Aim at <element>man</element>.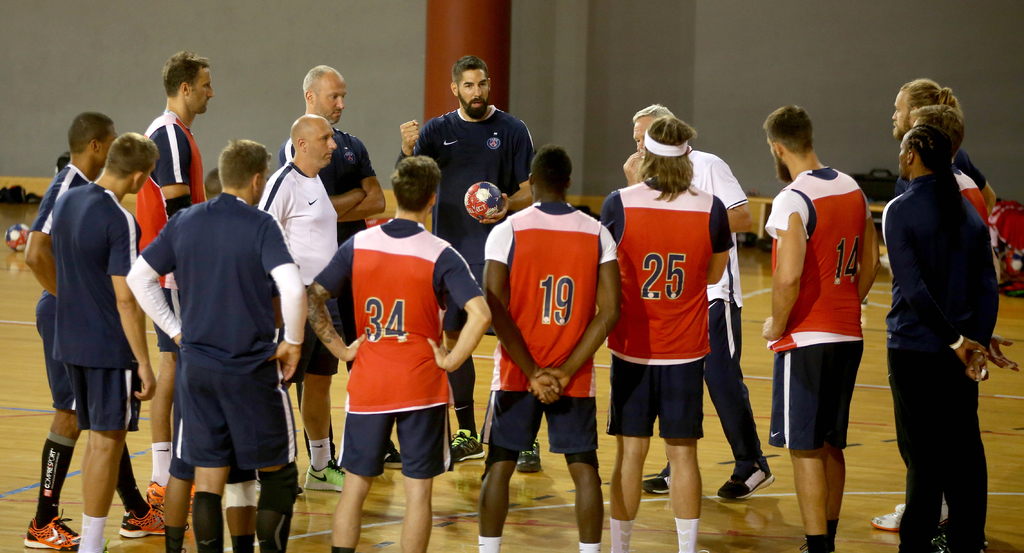
Aimed at [891,77,1000,221].
